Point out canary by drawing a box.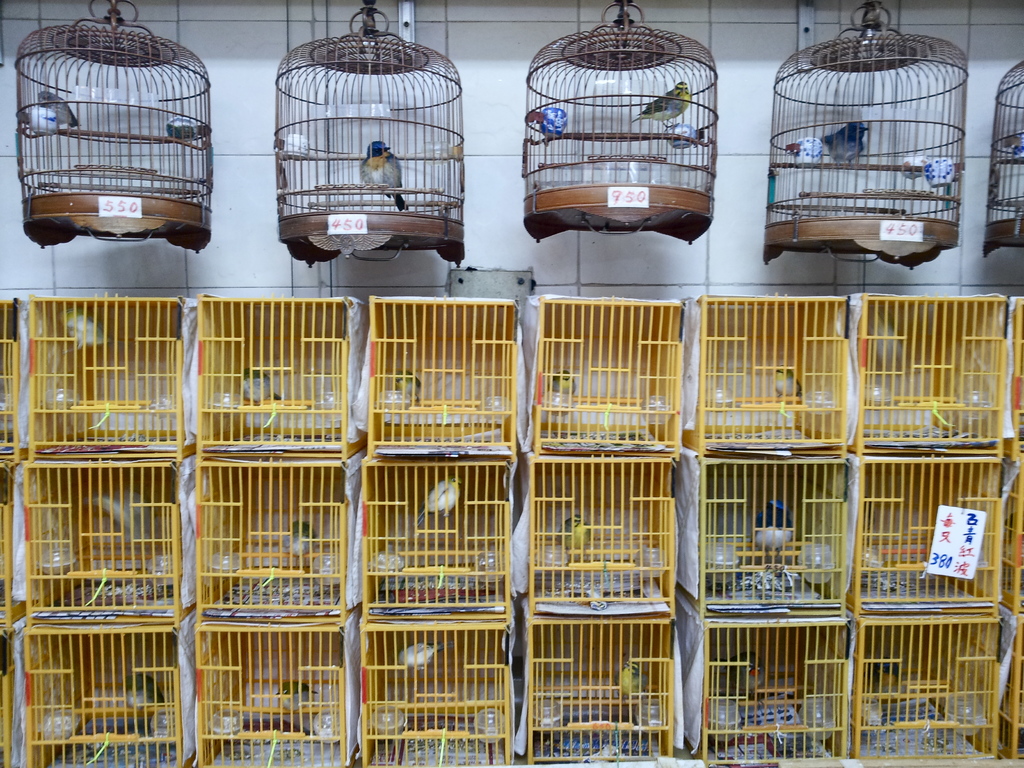
BBox(40, 91, 75, 125).
